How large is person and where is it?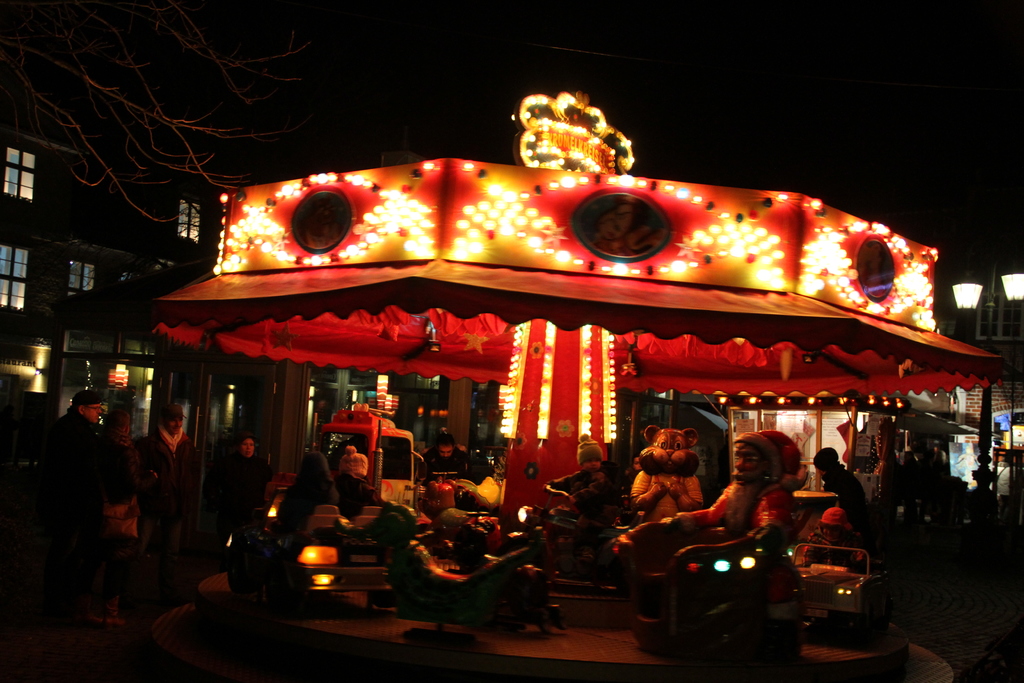
Bounding box: pyautogui.locateOnScreen(547, 435, 609, 506).
